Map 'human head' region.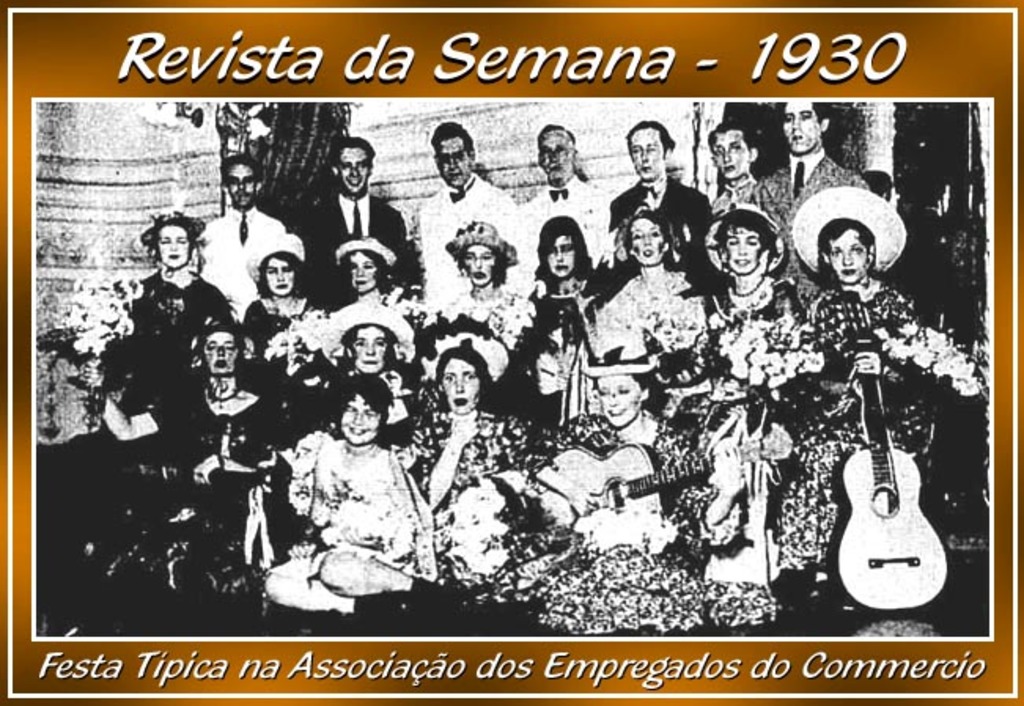
Mapped to box=[711, 211, 771, 270].
